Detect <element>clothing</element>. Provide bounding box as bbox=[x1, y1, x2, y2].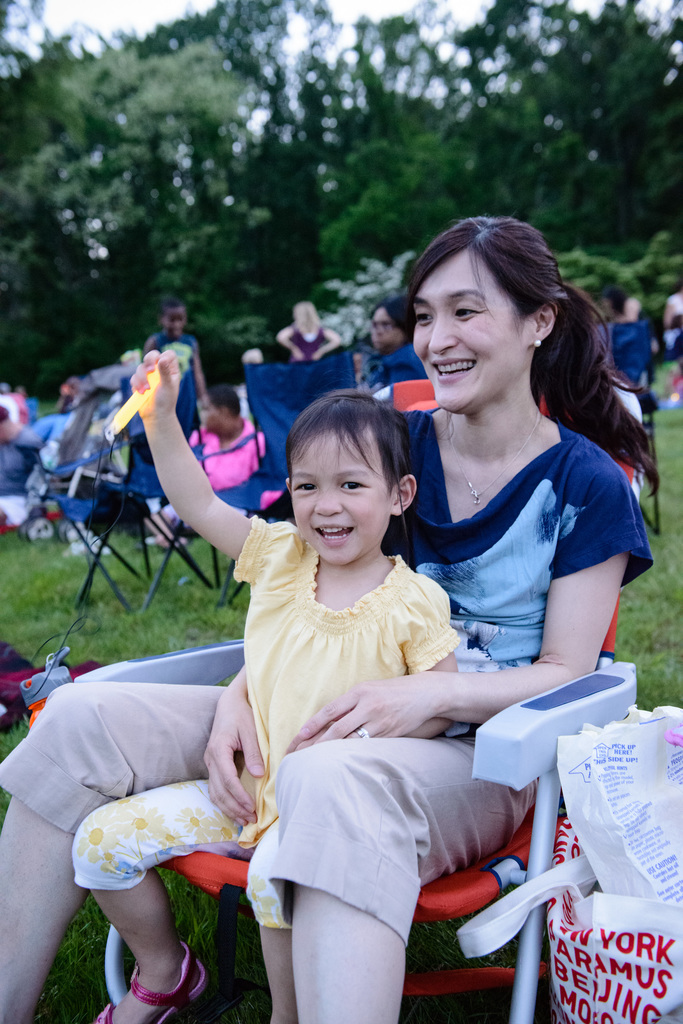
bbox=[282, 333, 335, 367].
